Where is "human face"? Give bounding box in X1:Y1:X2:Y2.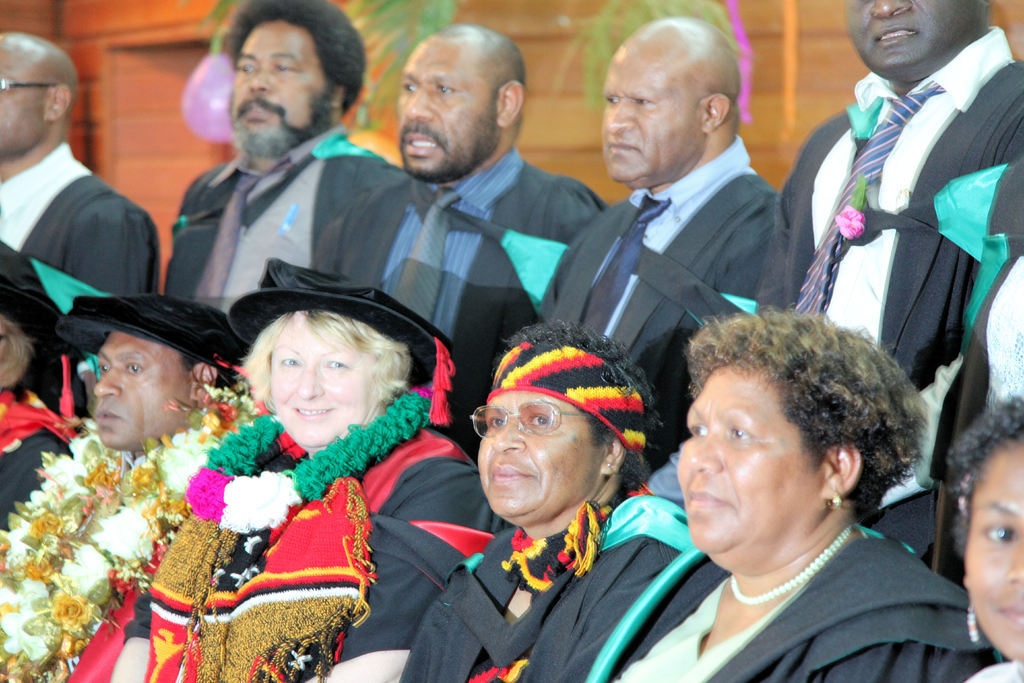
963:445:1023:657.
